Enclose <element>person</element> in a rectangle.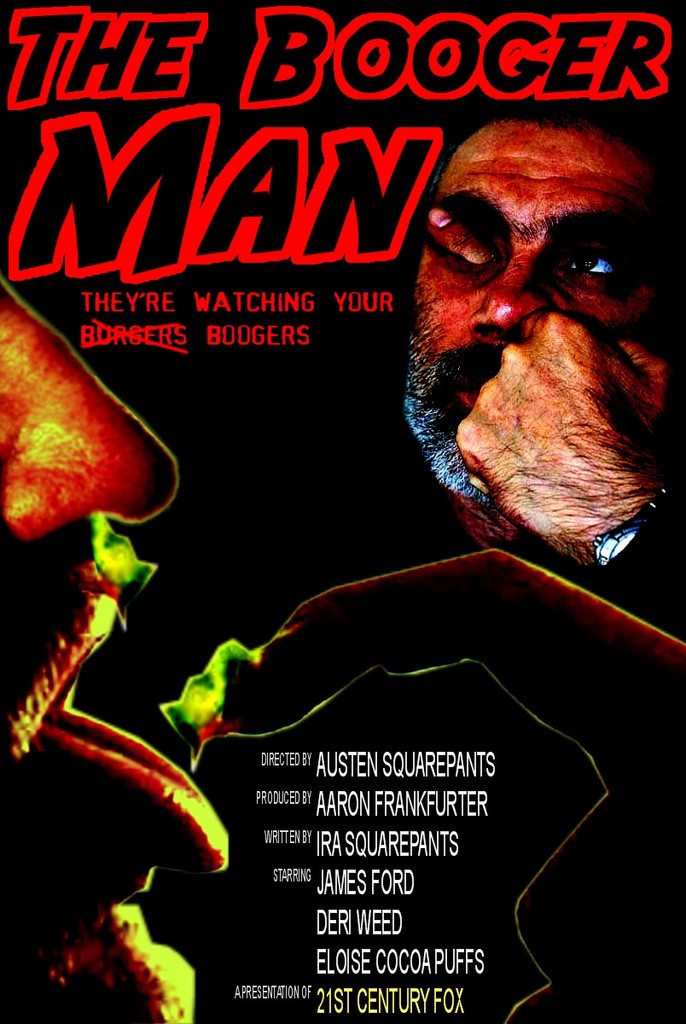
detection(403, 114, 685, 635).
